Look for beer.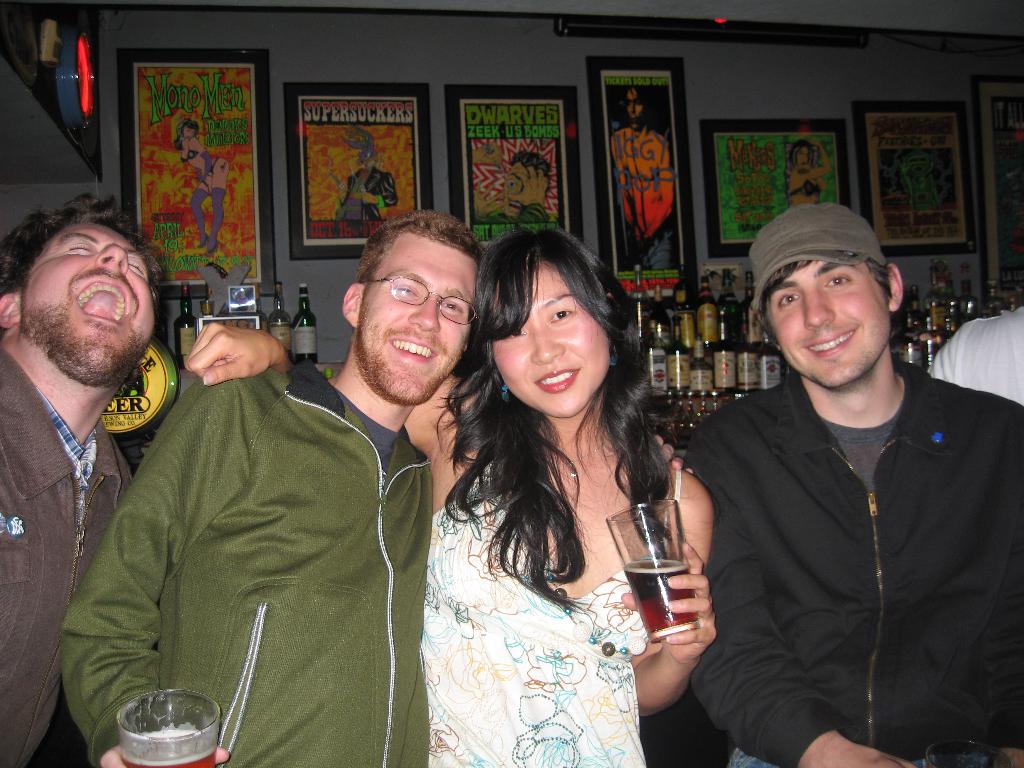
Found: locate(625, 561, 697, 639).
